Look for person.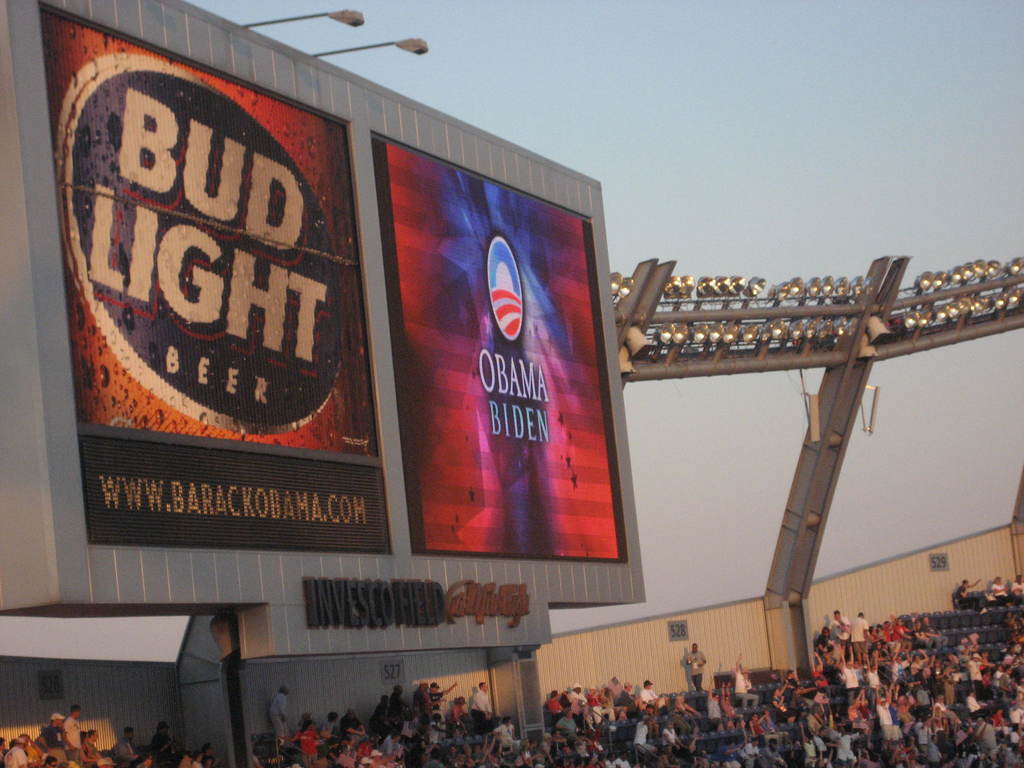
Found: Rect(957, 575, 982, 602).
